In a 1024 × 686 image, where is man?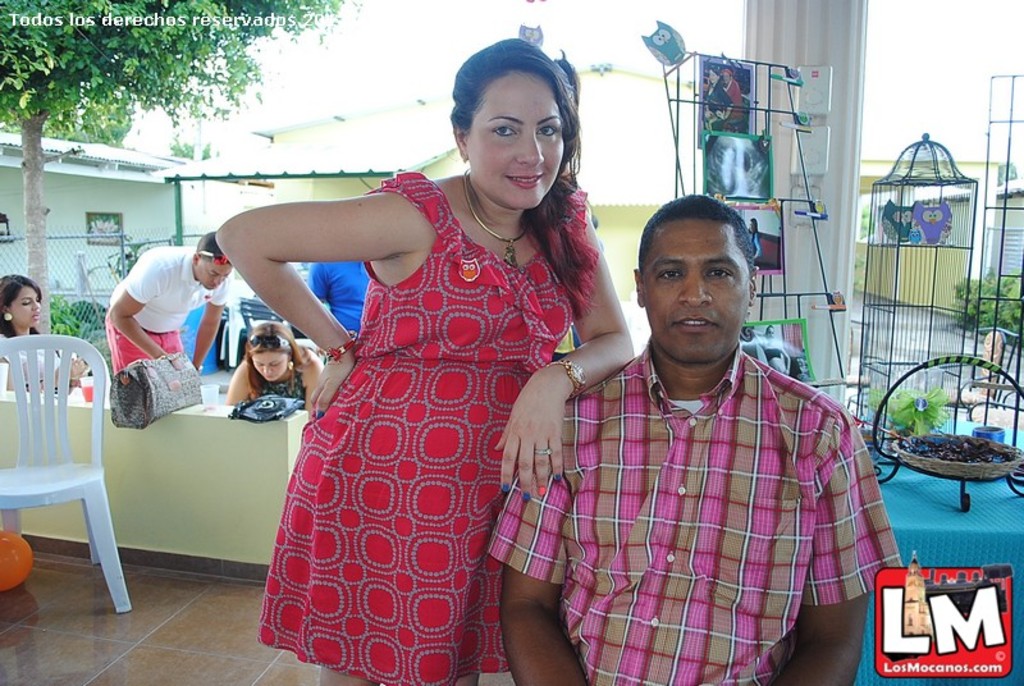
box=[106, 229, 227, 398].
